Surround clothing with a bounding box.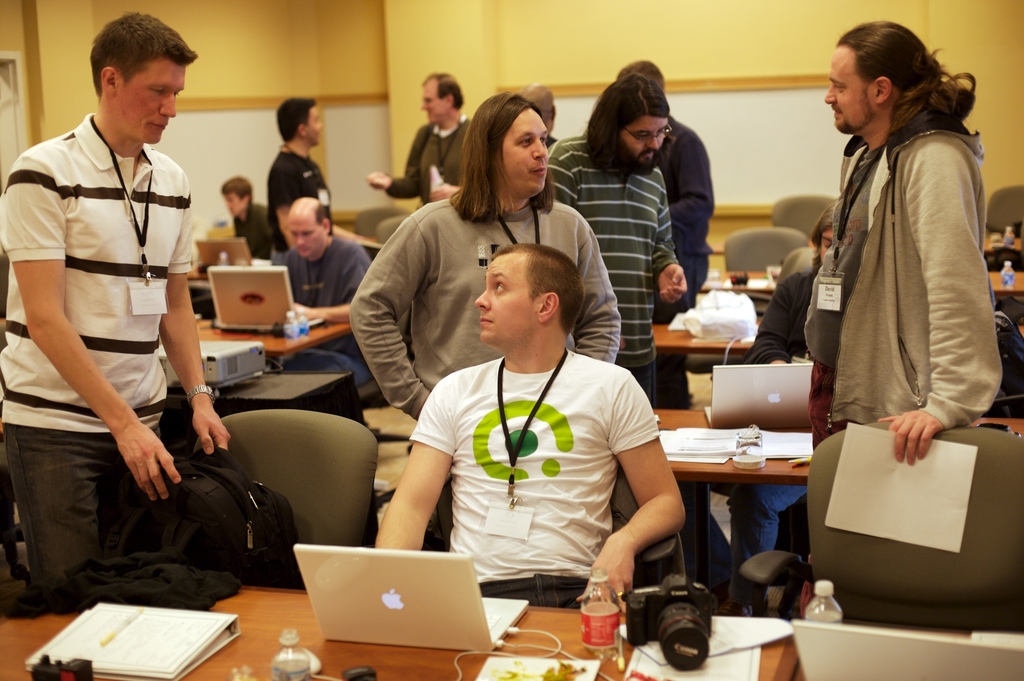
bbox(656, 111, 715, 407).
